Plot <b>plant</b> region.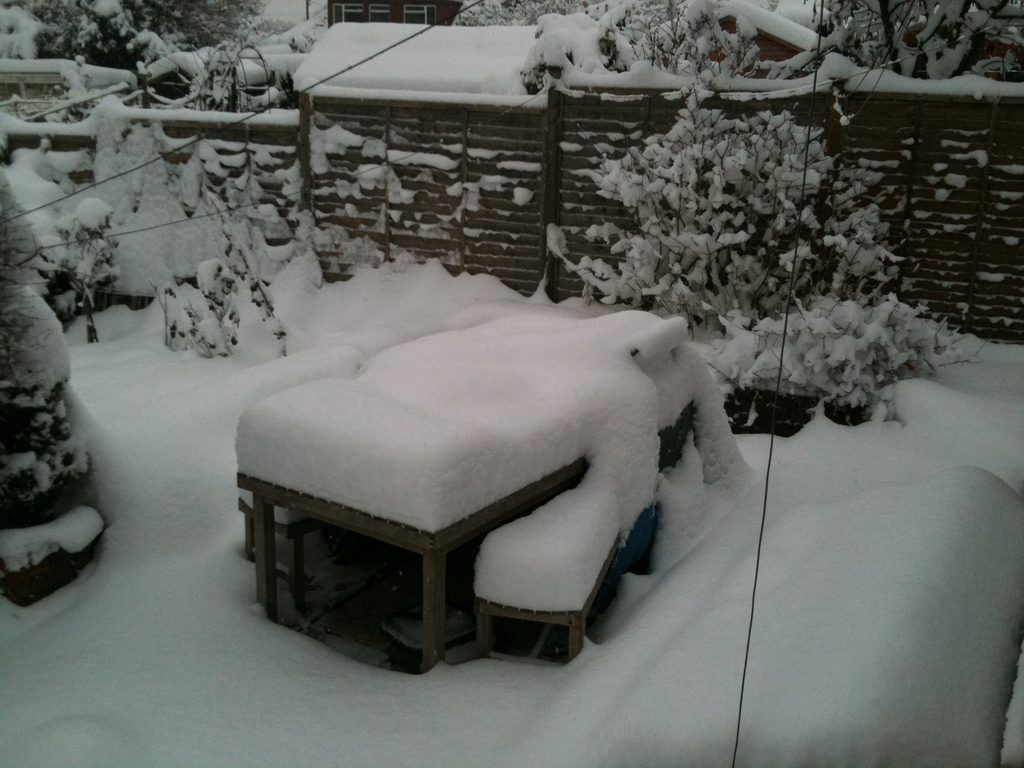
Plotted at <region>29, 193, 115, 344</region>.
